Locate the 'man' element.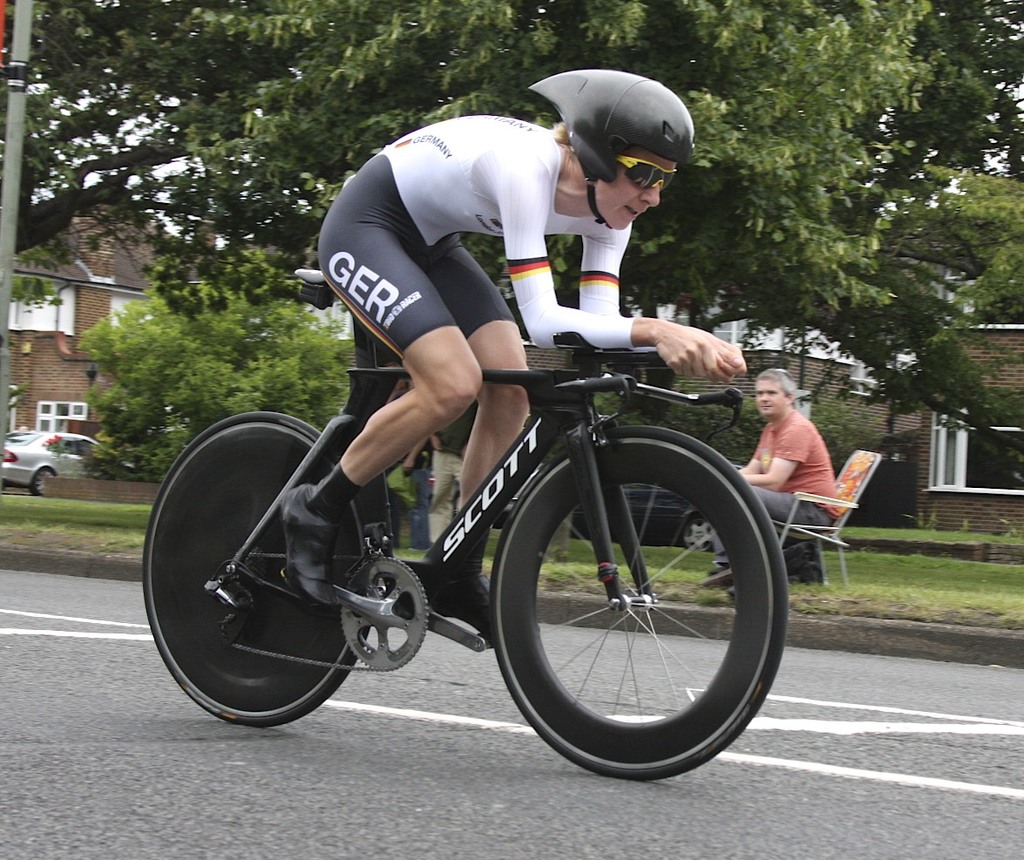
Element bbox: (758,375,851,524).
